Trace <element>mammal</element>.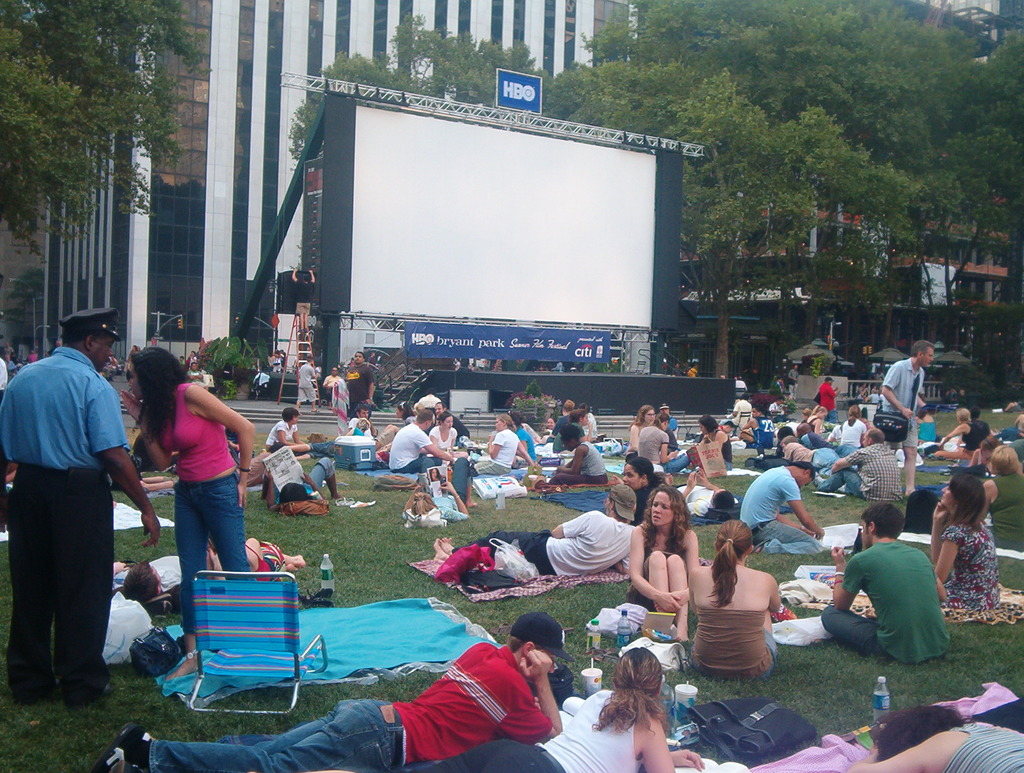
Traced to {"x1": 454, "y1": 413, "x2": 536, "y2": 473}.
